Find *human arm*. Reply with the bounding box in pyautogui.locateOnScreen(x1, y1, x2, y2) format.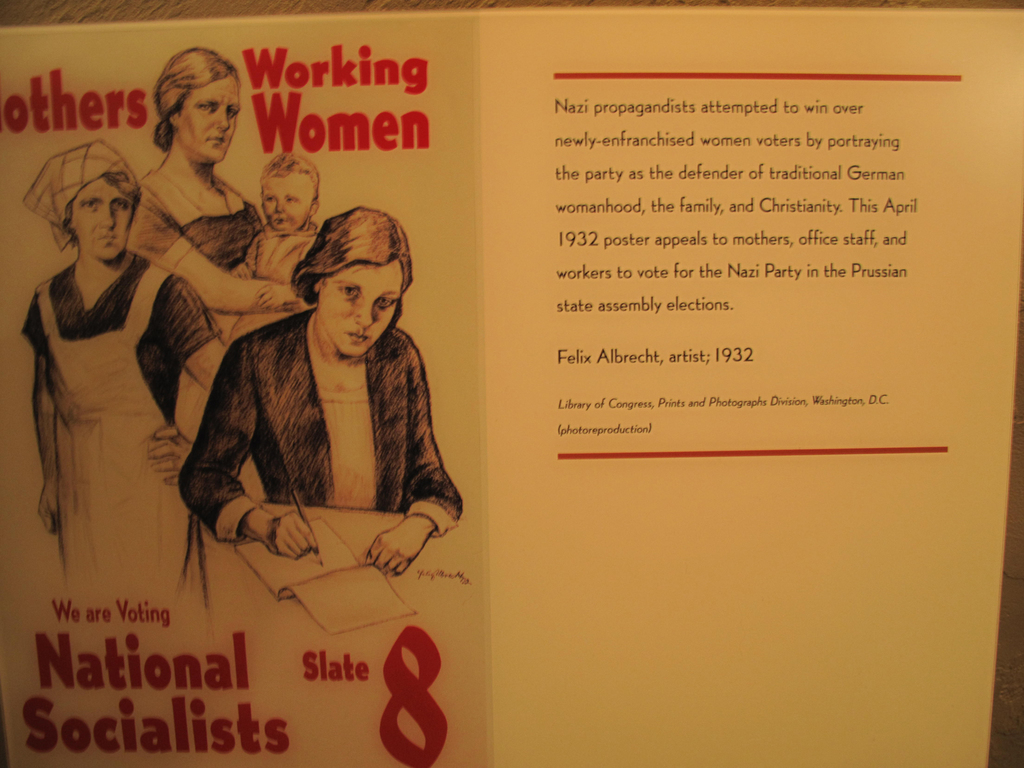
pyautogui.locateOnScreen(29, 290, 58, 543).
